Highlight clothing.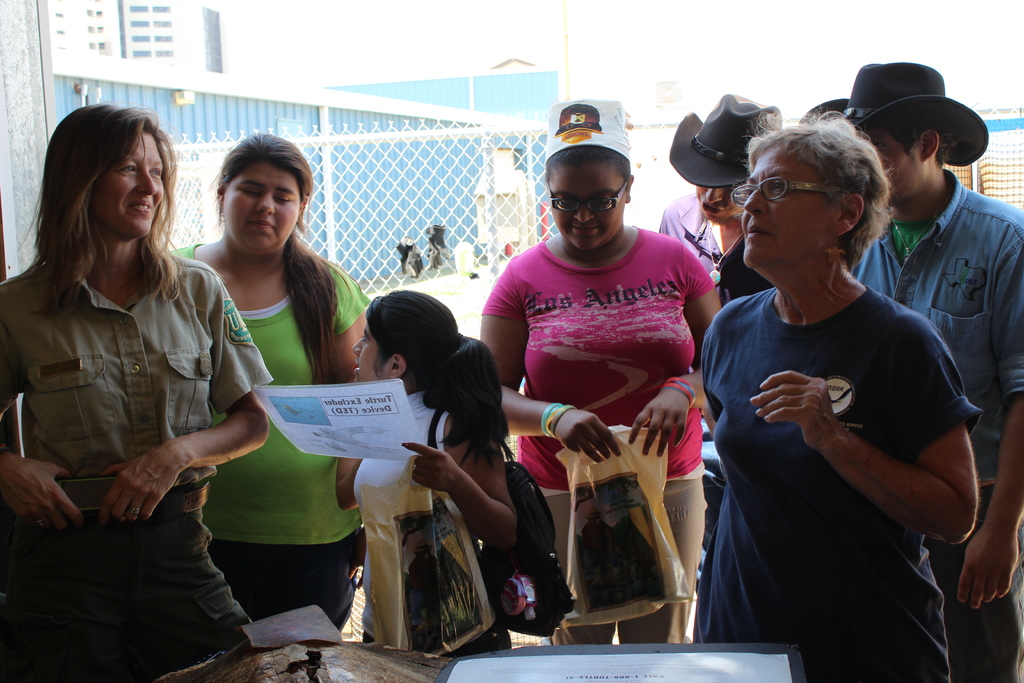
Highlighted region: (left=698, top=277, right=985, bottom=682).
